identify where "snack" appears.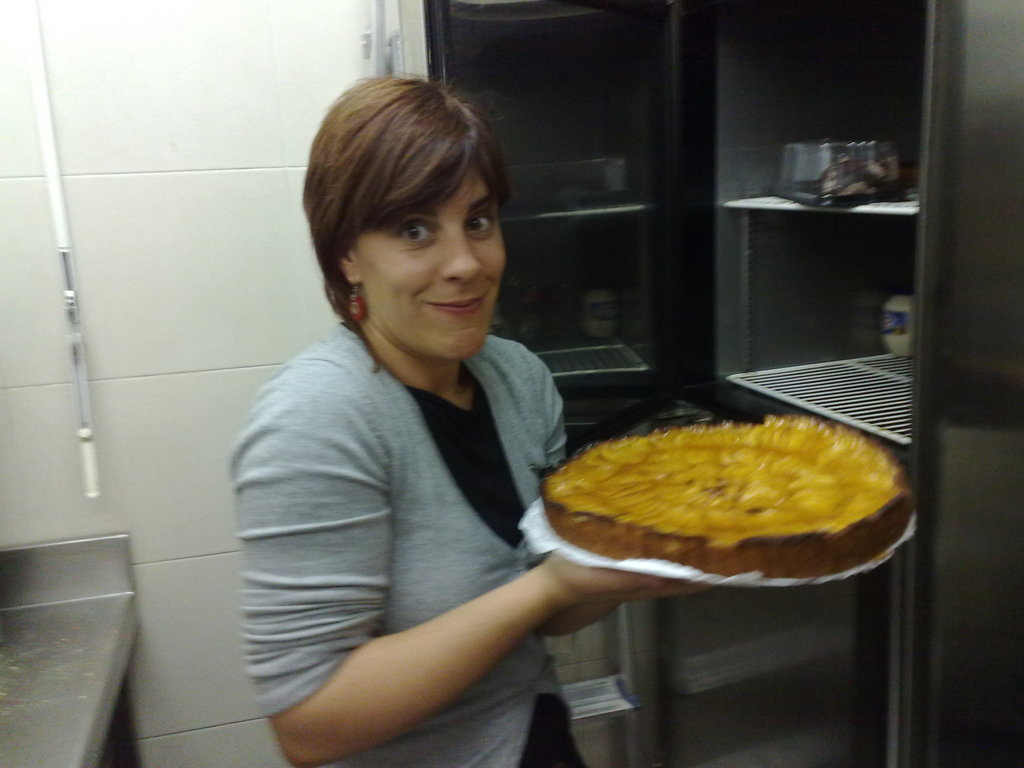
Appears at <region>540, 417, 913, 591</region>.
